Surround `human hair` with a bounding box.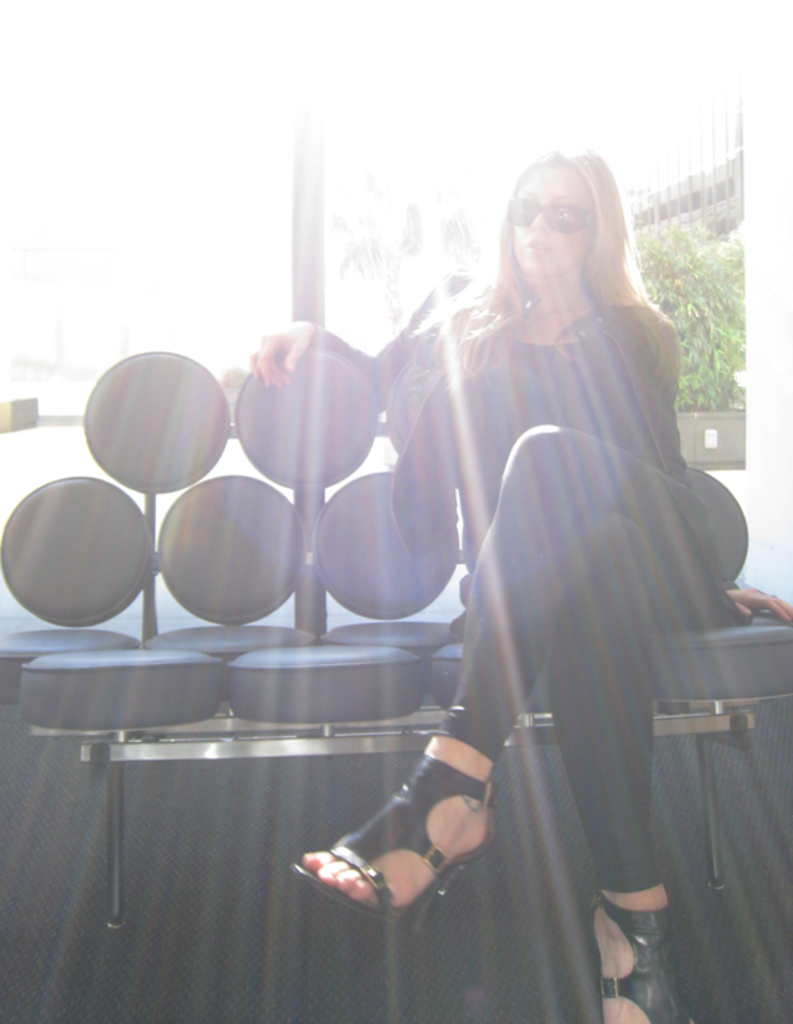
(left=489, top=150, right=646, bottom=333).
